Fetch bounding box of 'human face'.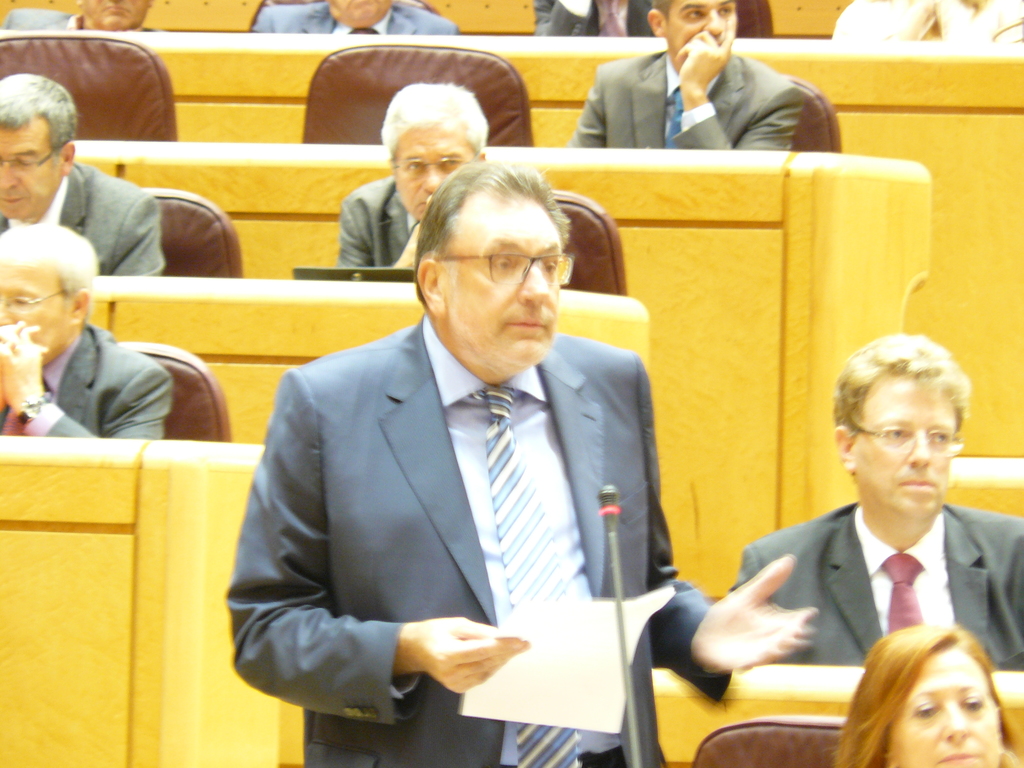
Bbox: pyautogui.locateOnScreen(0, 121, 59, 214).
